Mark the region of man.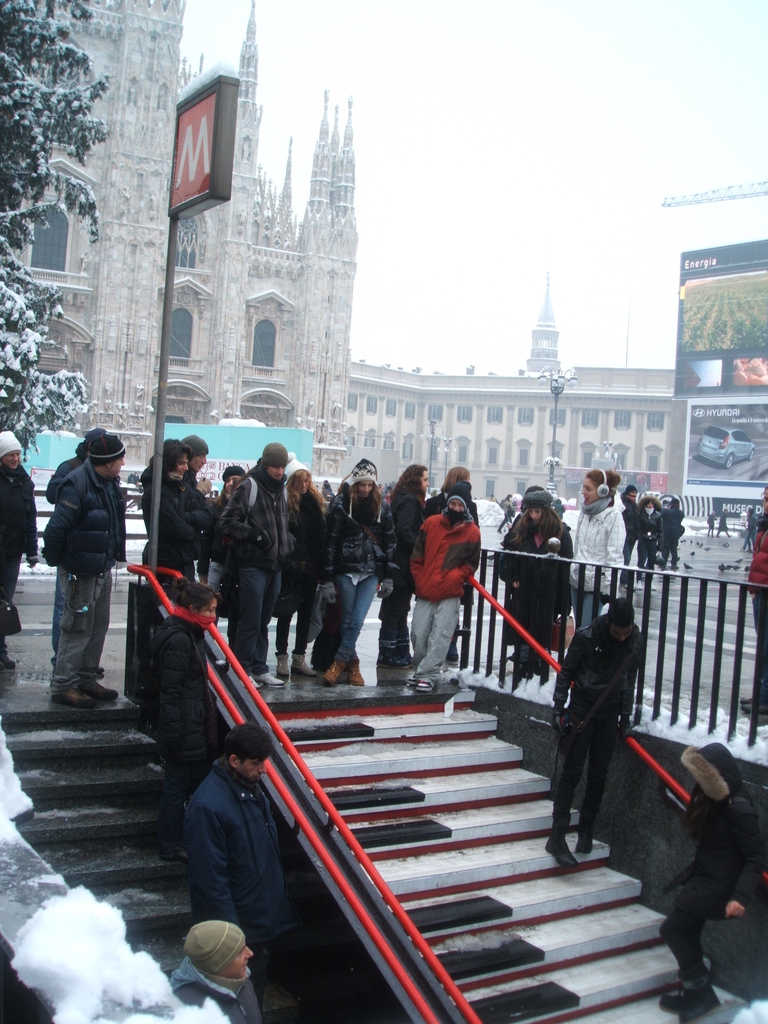
Region: BBox(621, 483, 639, 554).
